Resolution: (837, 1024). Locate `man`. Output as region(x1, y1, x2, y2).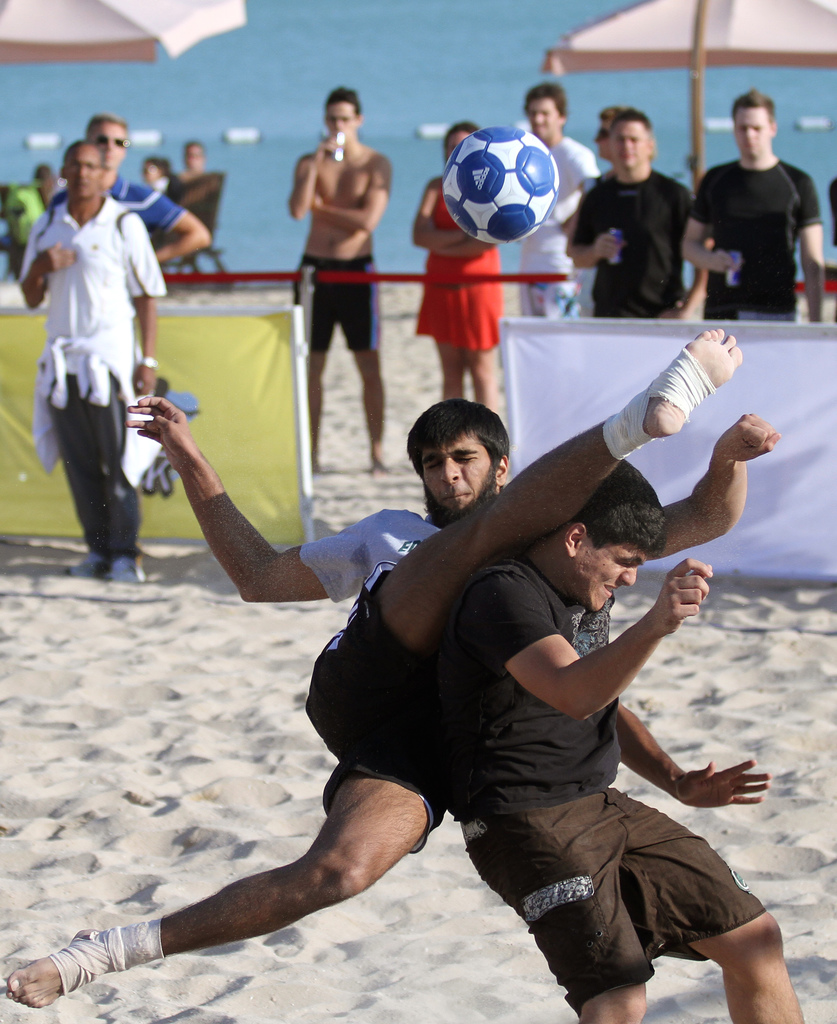
region(2, 323, 783, 1005).
